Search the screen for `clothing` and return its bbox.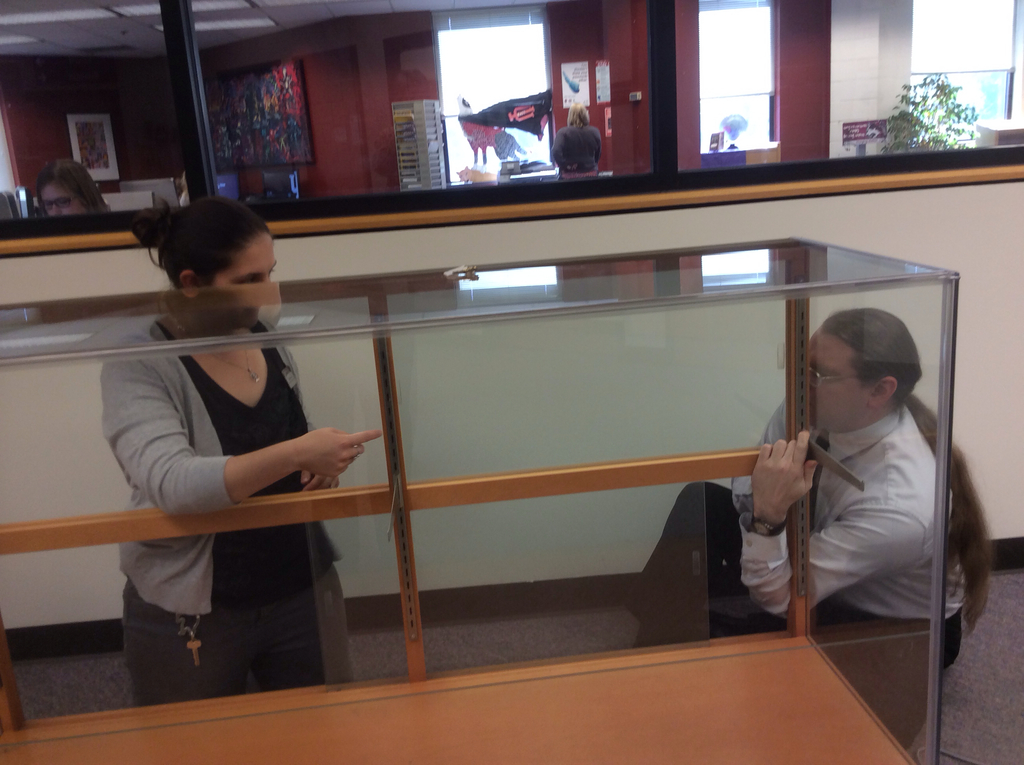
Found: (x1=732, y1=392, x2=963, y2=665).
